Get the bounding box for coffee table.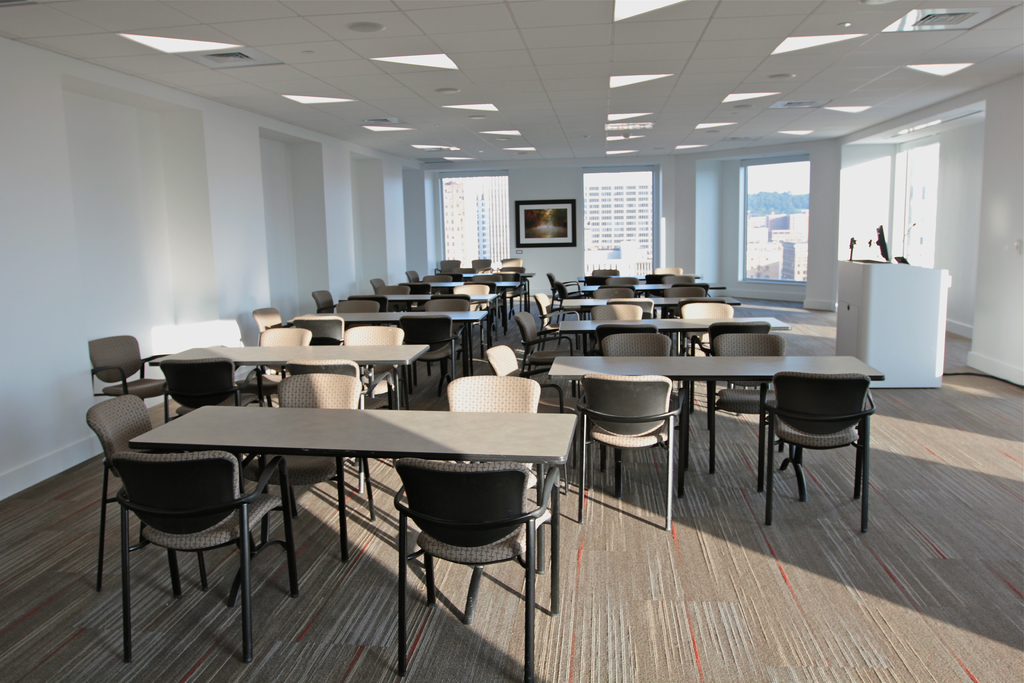
285:311:485:377.
